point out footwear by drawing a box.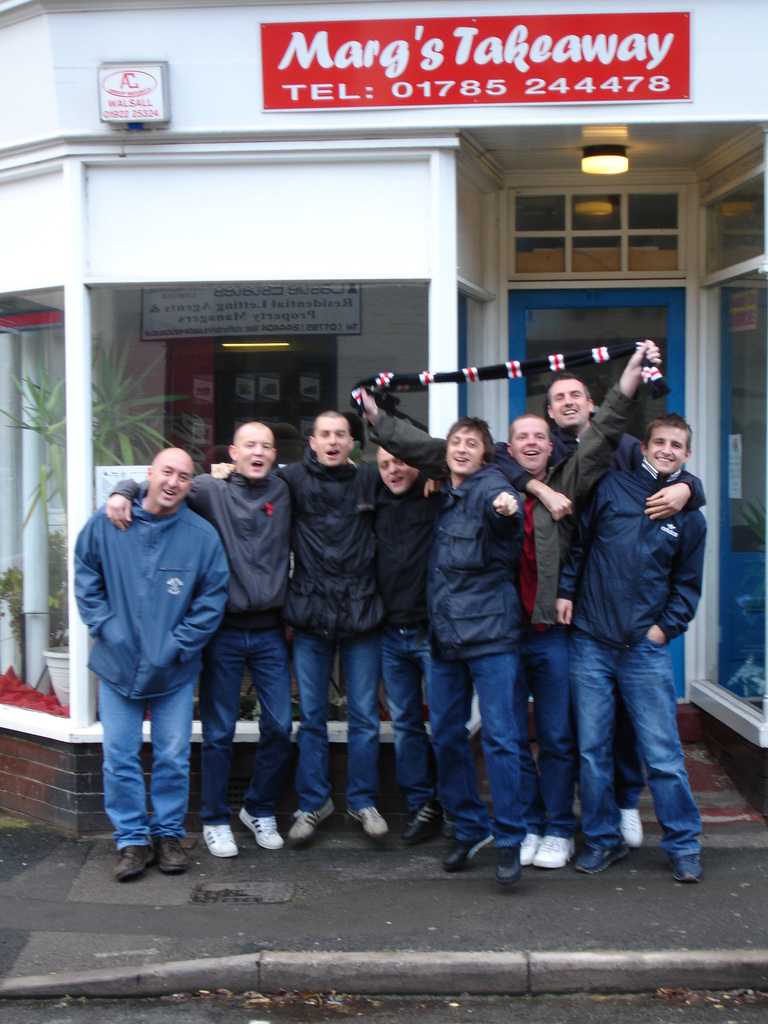
156,840,189,875.
